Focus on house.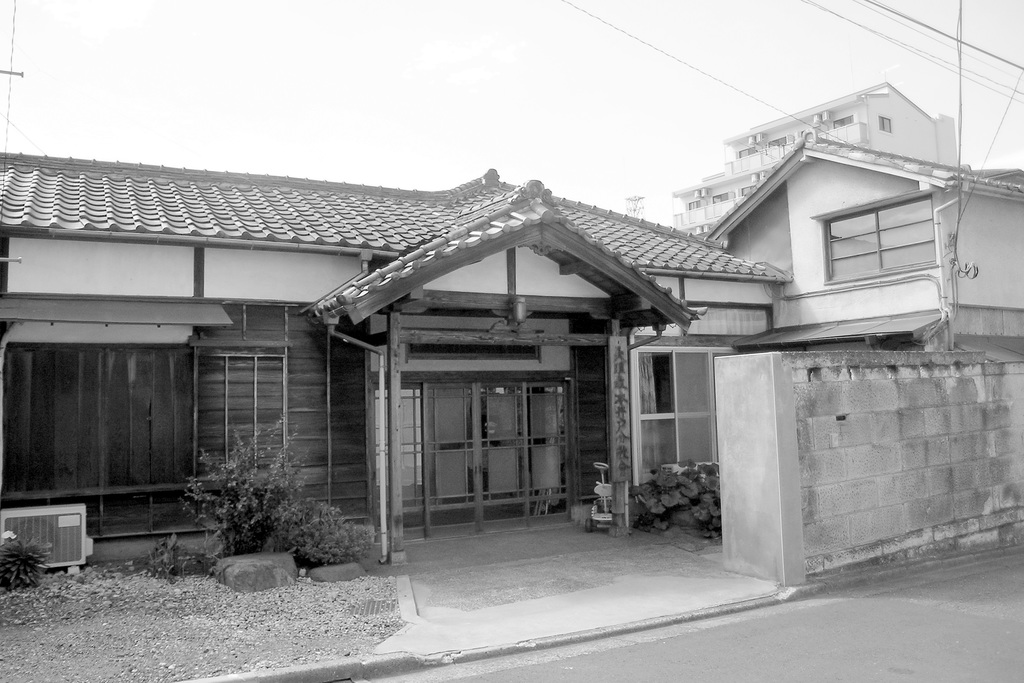
Focused at BBox(50, 102, 906, 591).
